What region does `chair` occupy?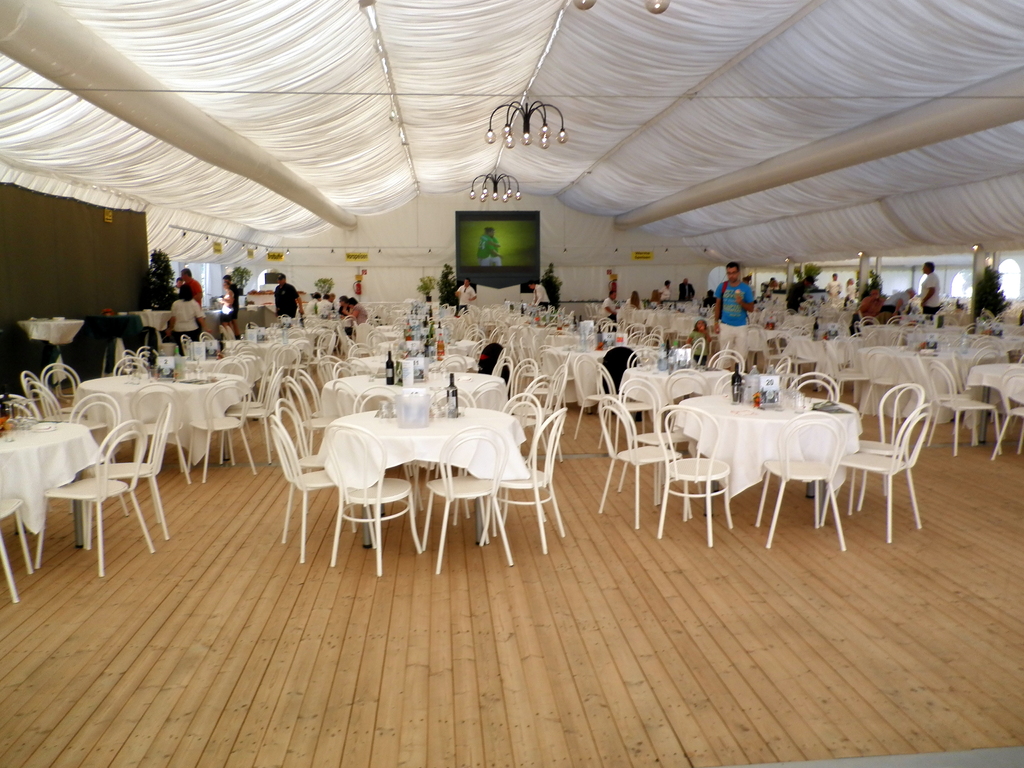
0, 495, 38, 602.
